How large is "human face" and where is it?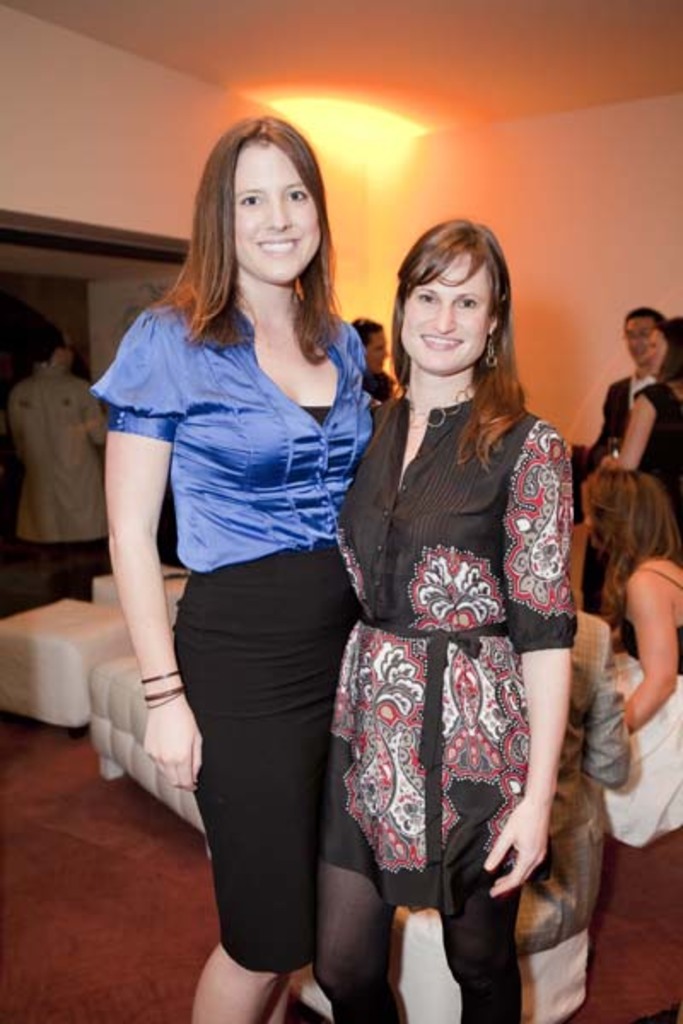
Bounding box: [x1=623, y1=323, x2=657, y2=365].
